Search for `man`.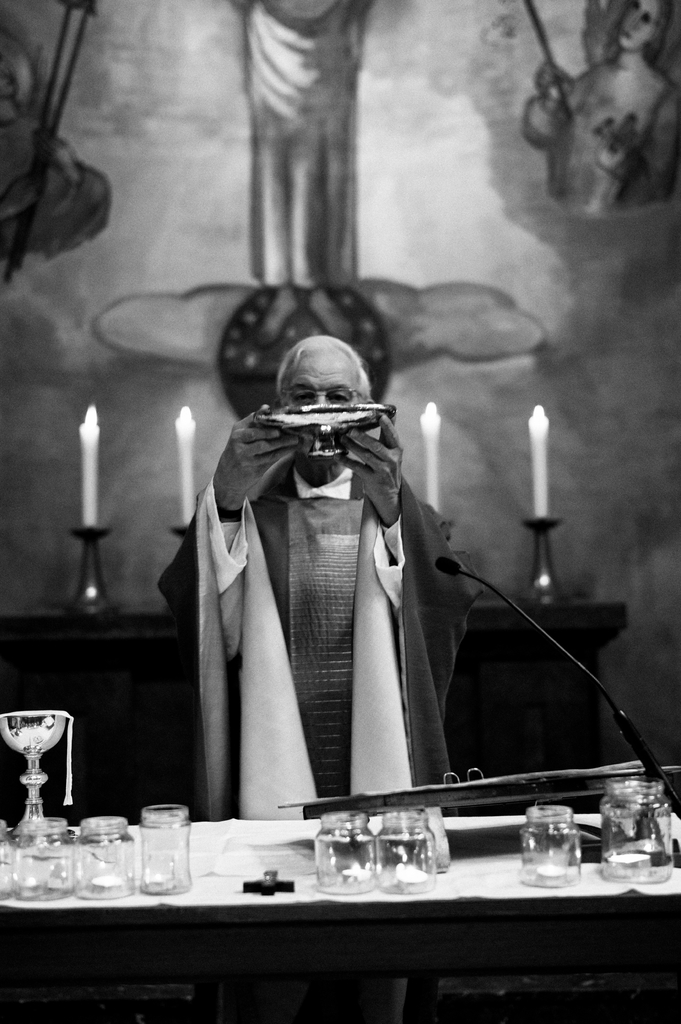
Found at 147,326,433,854.
